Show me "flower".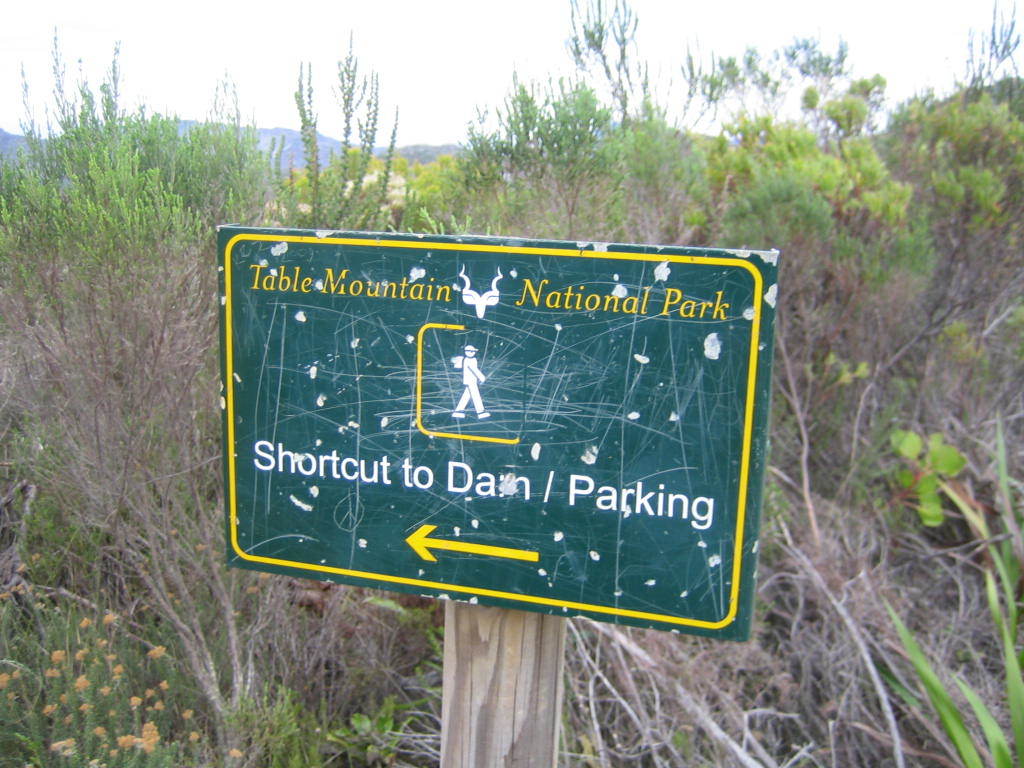
"flower" is here: (46, 668, 65, 683).
